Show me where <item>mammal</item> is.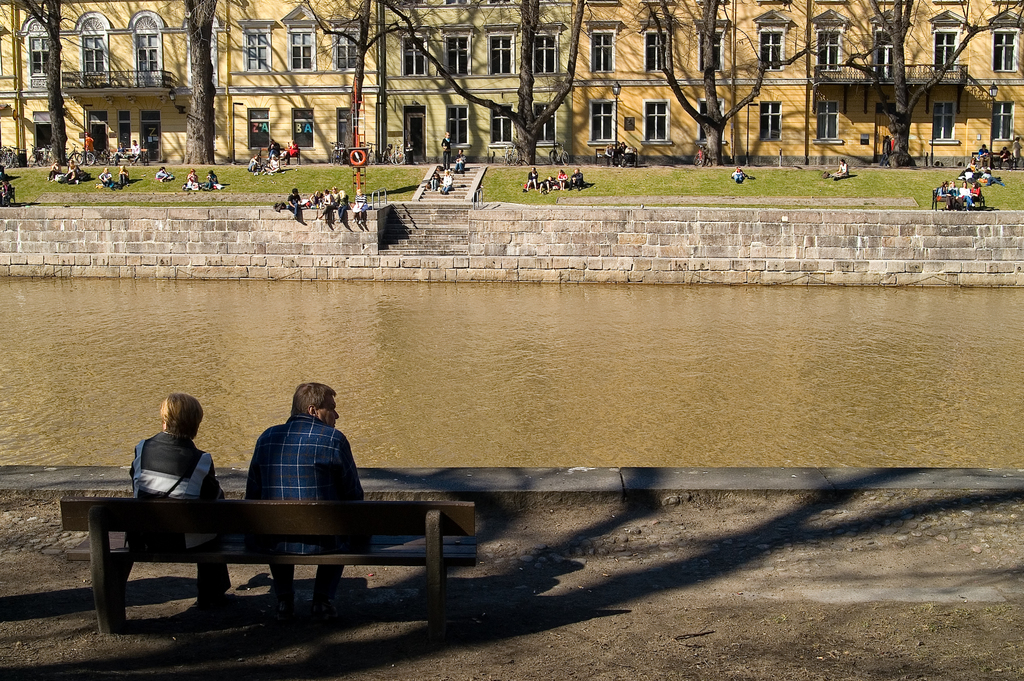
<item>mammal</item> is at [x1=968, y1=181, x2=980, y2=208].
